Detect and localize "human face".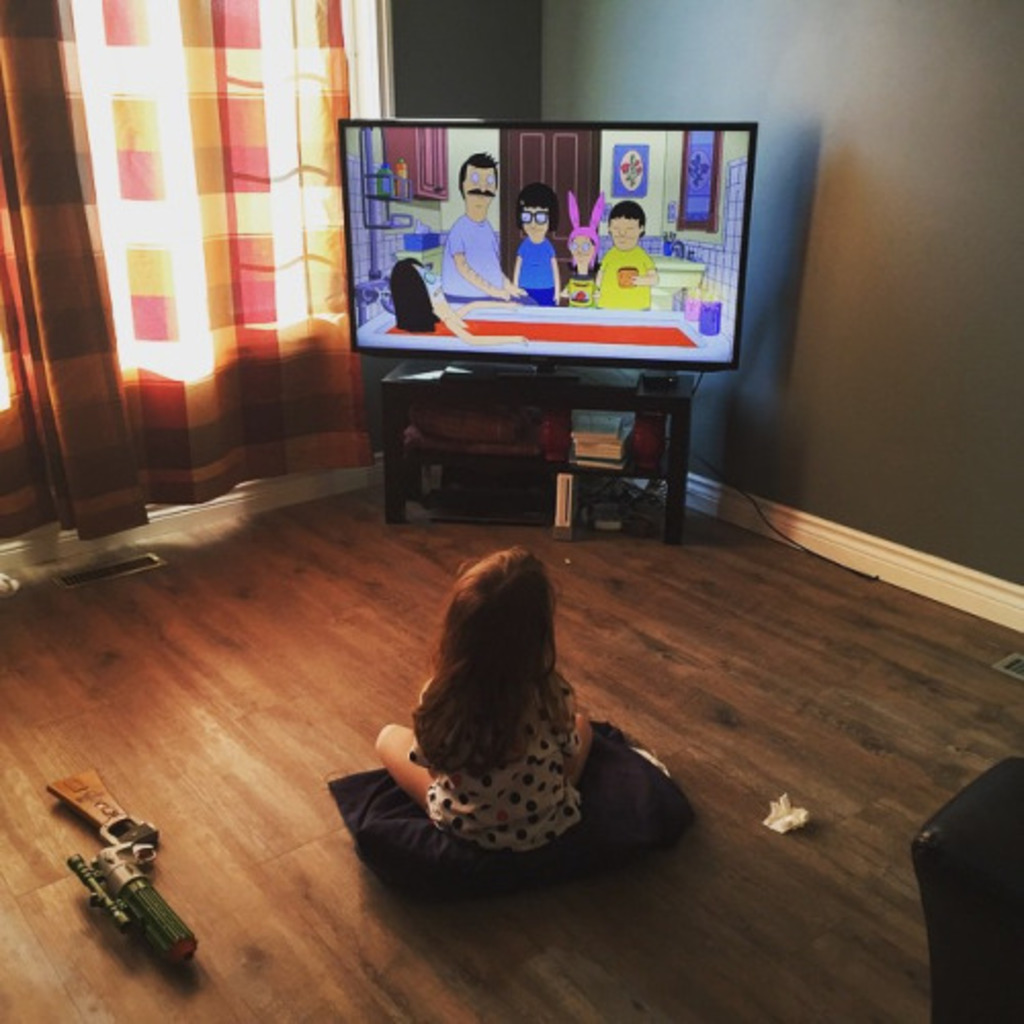
Localized at <bbox>457, 164, 506, 217</bbox>.
